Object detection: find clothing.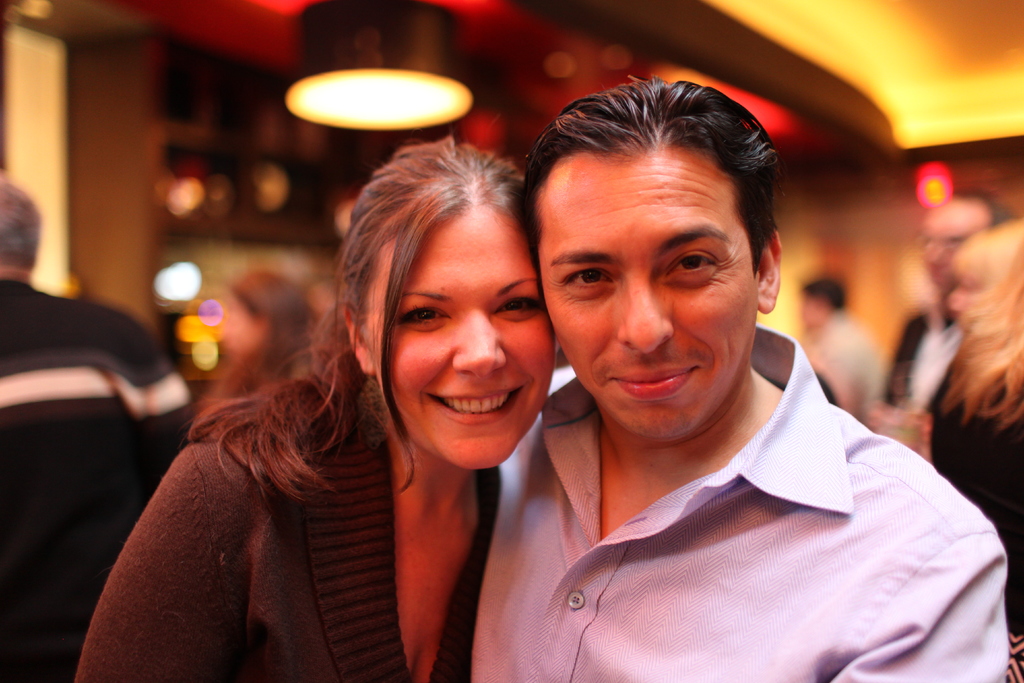
crop(808, 320, 889, 408).
